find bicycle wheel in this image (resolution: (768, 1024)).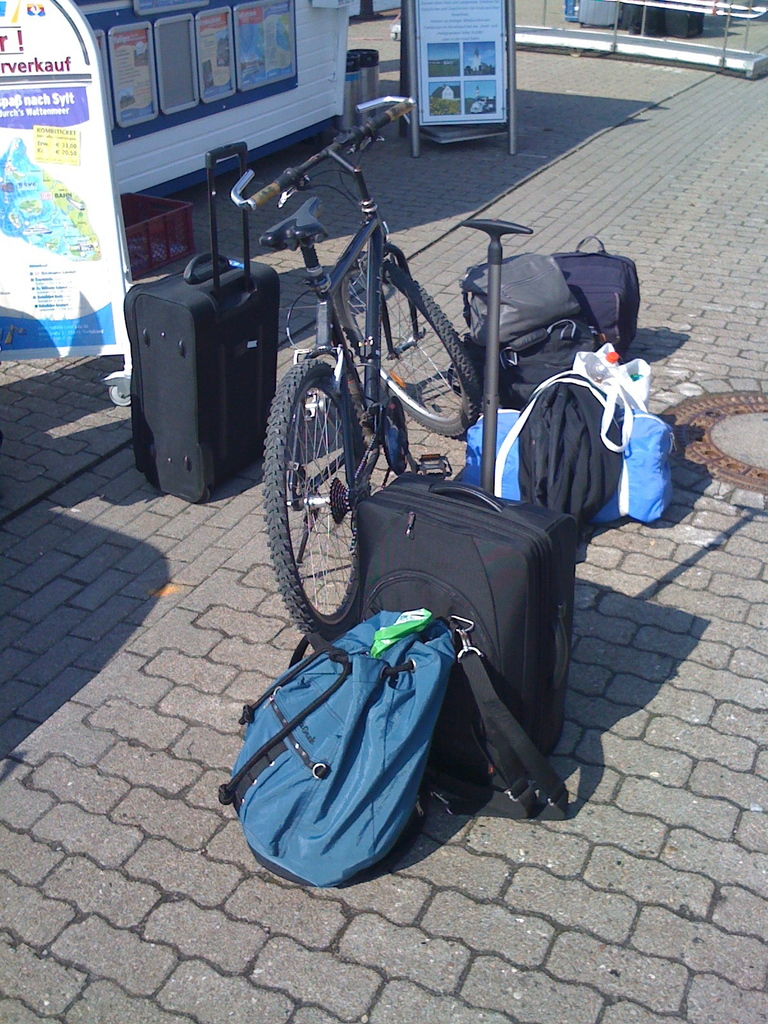
(x1=328, y1=246, x2=482, y2=436).
